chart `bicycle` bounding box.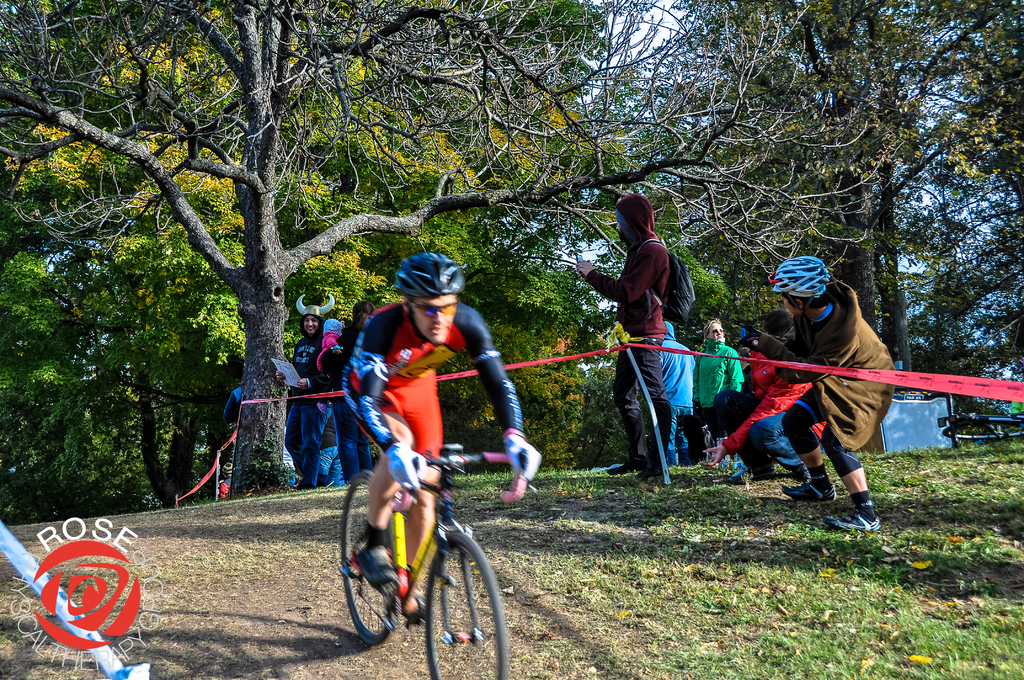
Charted: bbox=(937, 405, 1023, 441).
